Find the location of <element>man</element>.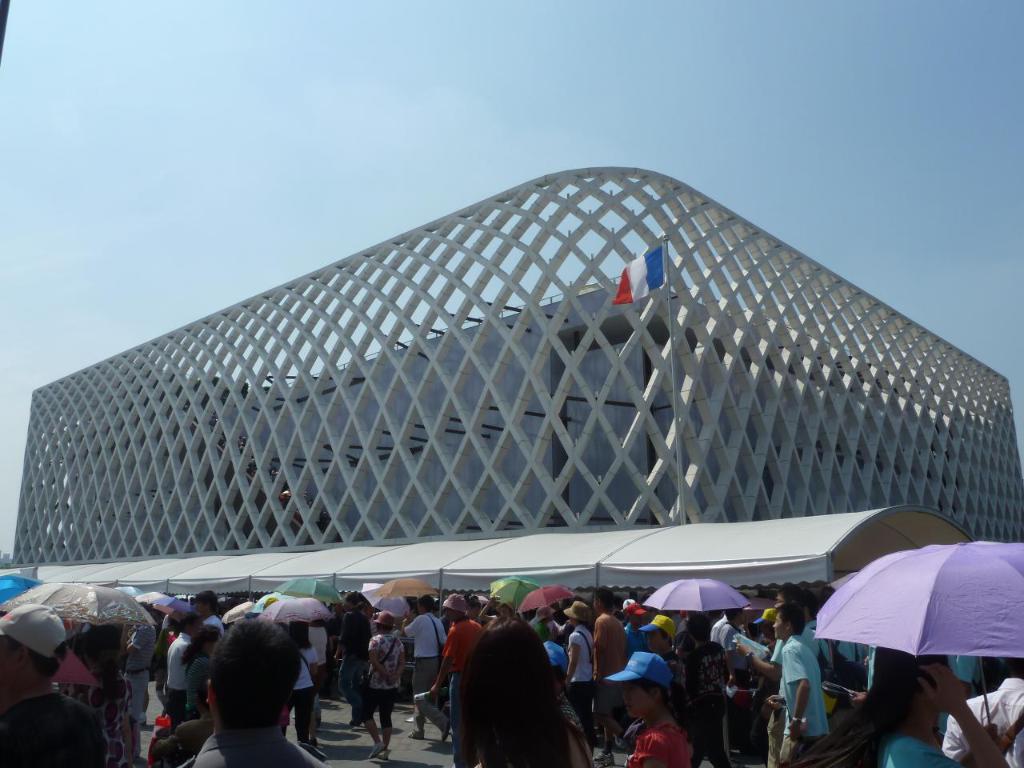
Location: box(190, 589, 224, 639).
